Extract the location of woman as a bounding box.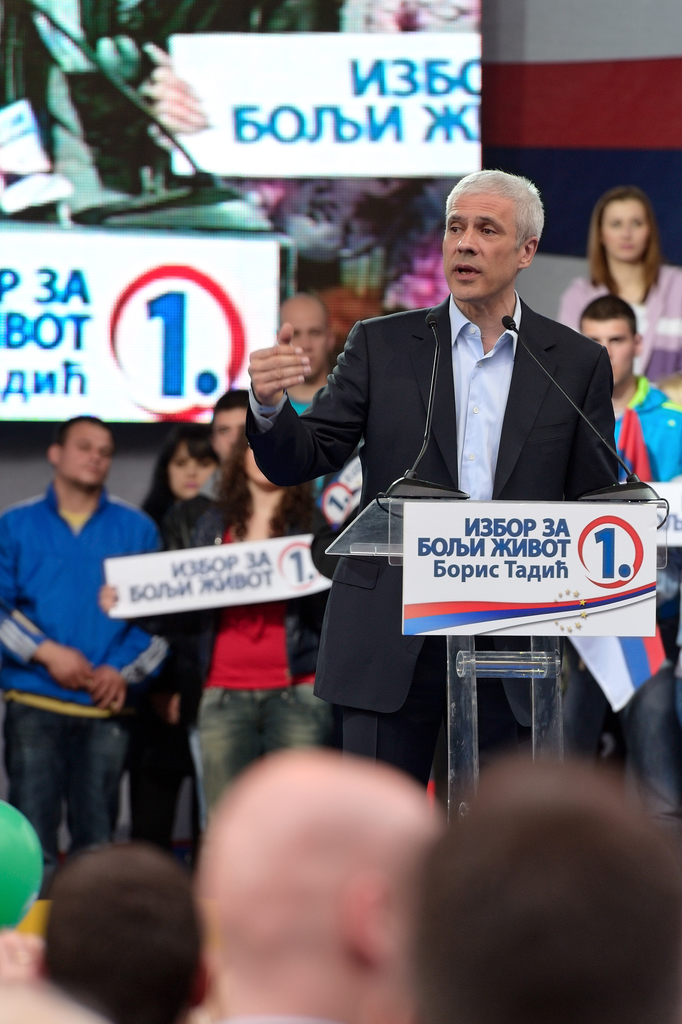
BBox(91, 407, 332, 853).
